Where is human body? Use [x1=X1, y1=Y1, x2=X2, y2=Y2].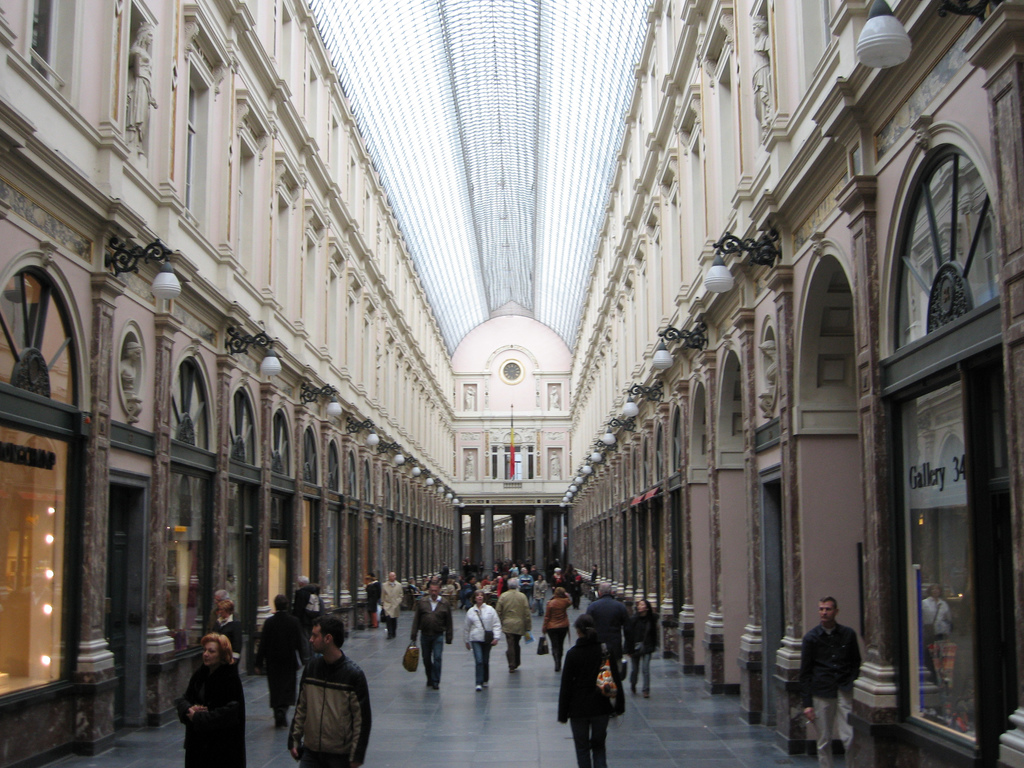
[x1=494, y1=572, x2=504, y2=597].
